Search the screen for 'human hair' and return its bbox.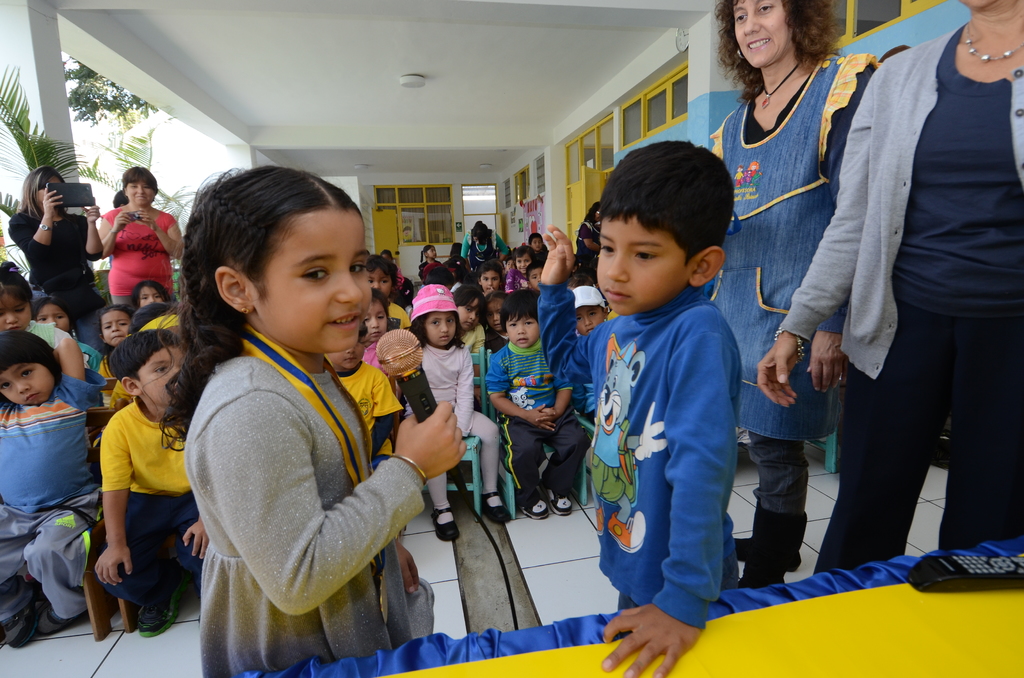
Found: box(587, 138, 728, 284).
